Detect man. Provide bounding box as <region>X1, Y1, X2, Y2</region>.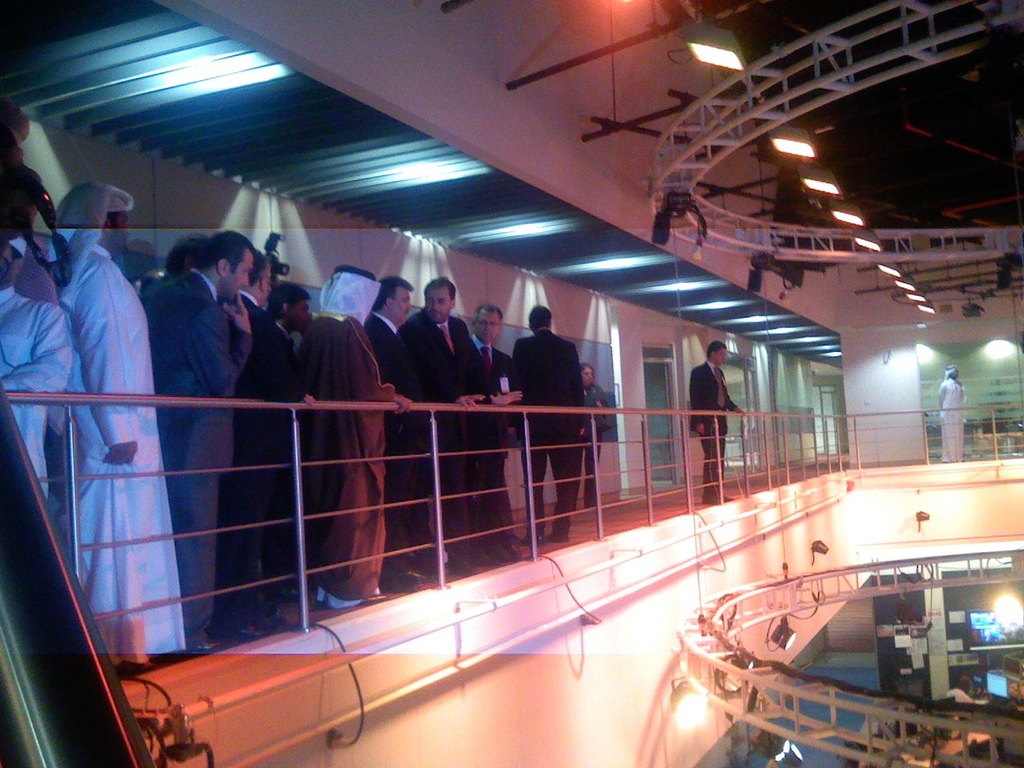
<region>149, 225, 251, 646</region>.
